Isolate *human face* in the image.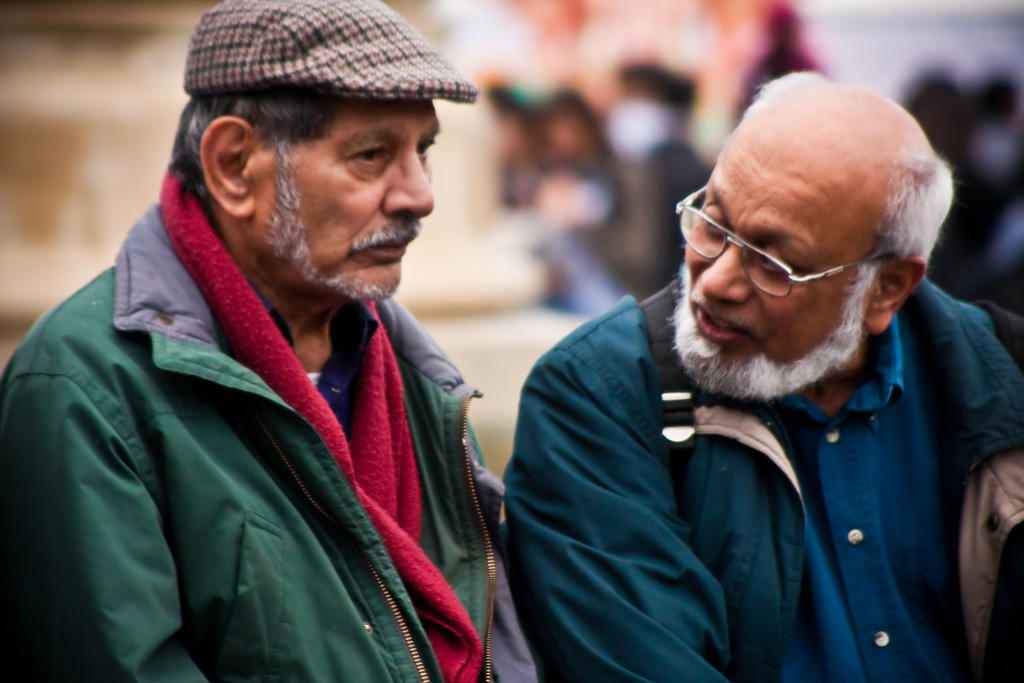
Isolated region: <box>262,95,435,309</box>.
